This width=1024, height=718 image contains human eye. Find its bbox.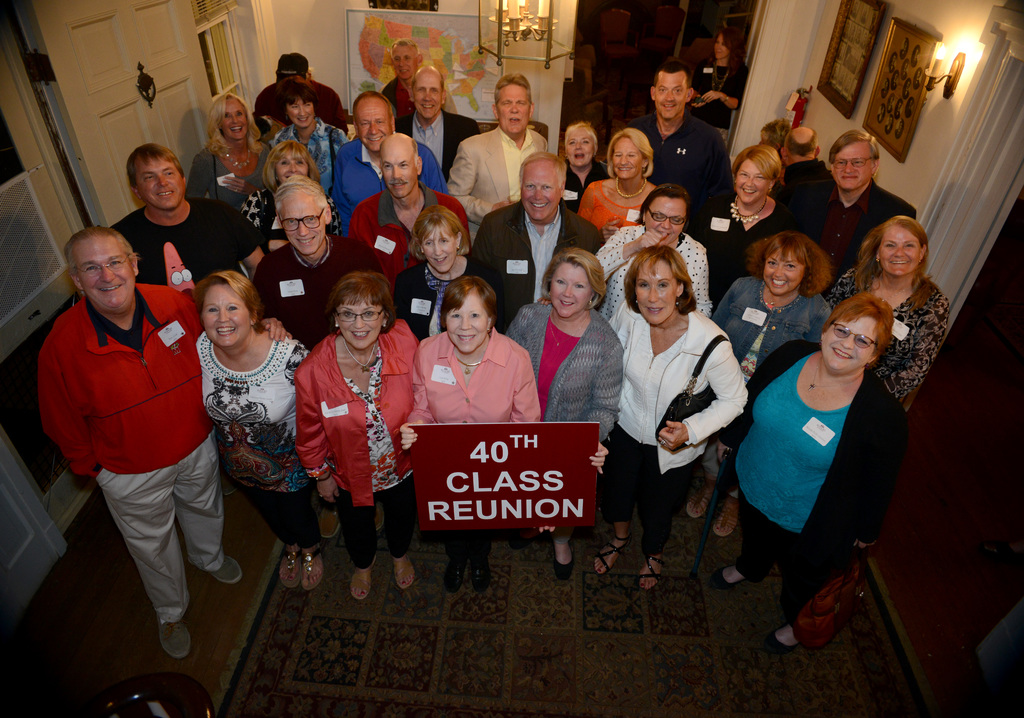
672 85 684 97.
